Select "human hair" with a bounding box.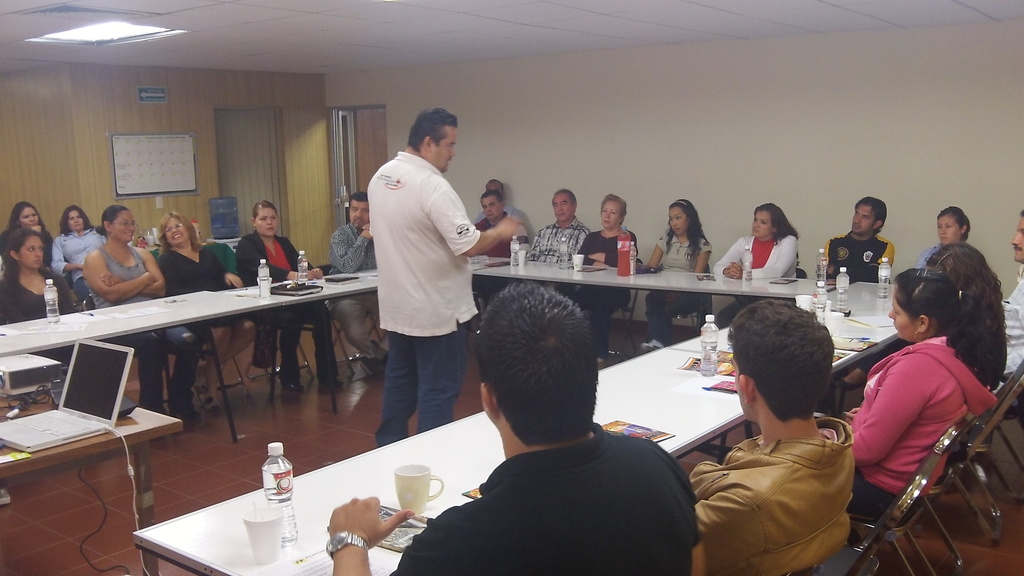
856 195 884 234.
